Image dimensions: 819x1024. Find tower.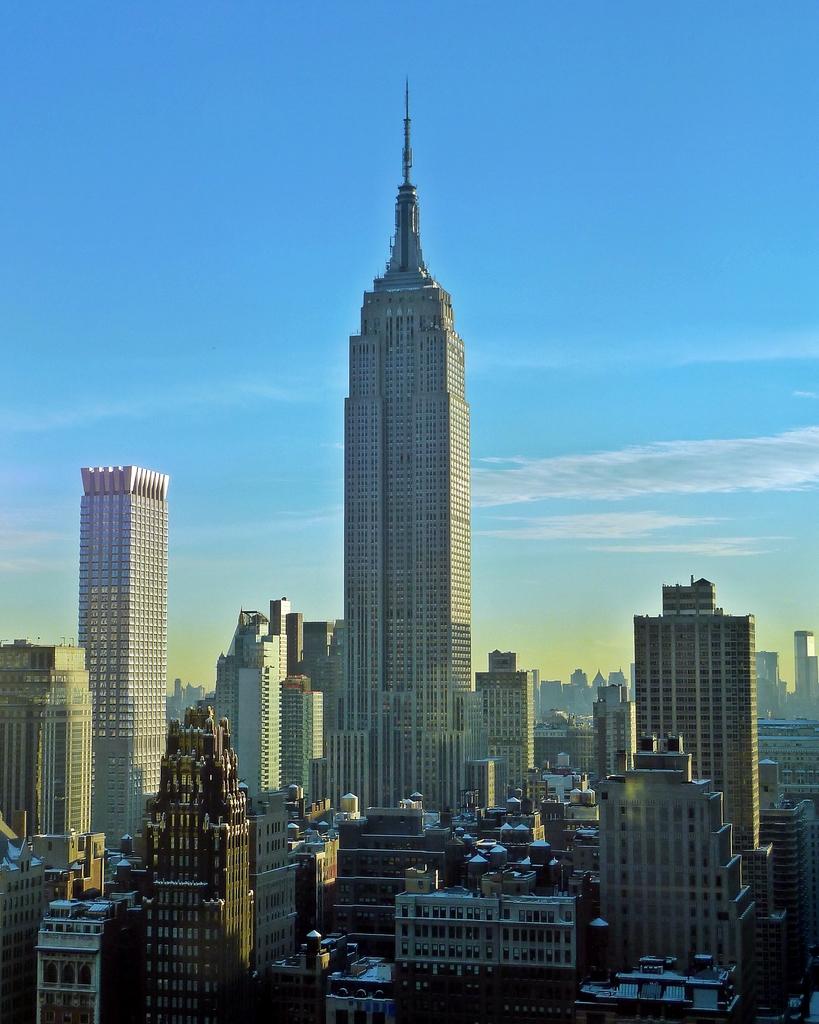
[x1=78, y1=461, x2=170, y2=913].
